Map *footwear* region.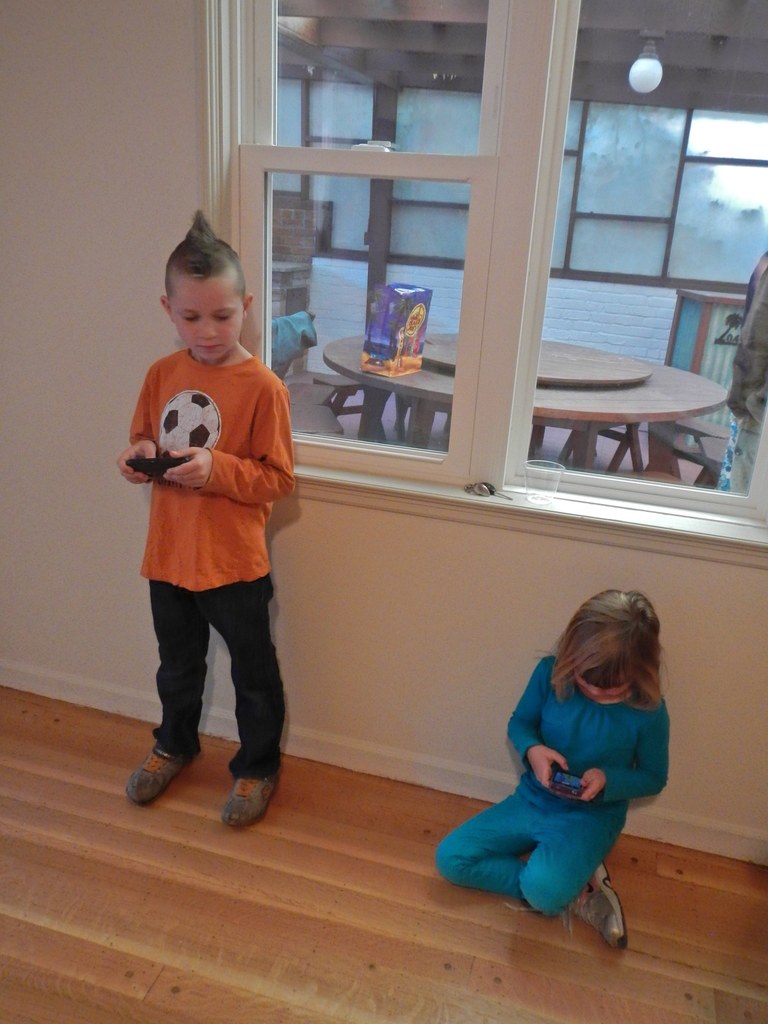
Mapped to l=202, t=755, r=277, b=829.
